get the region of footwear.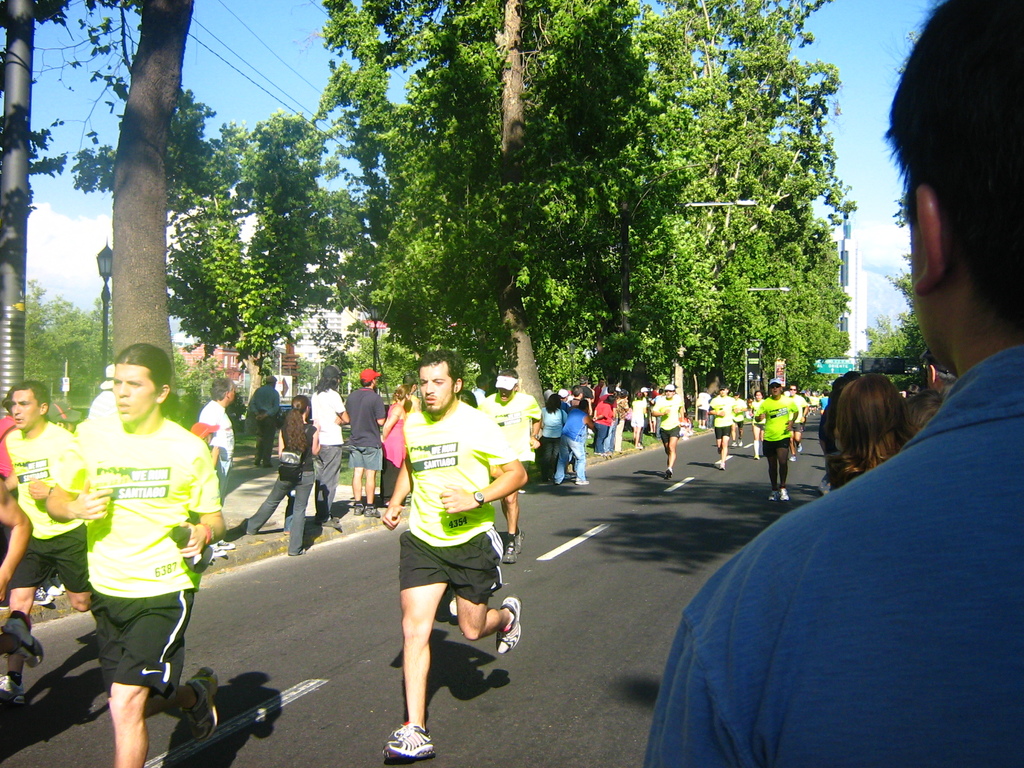
0,675,28,712.
